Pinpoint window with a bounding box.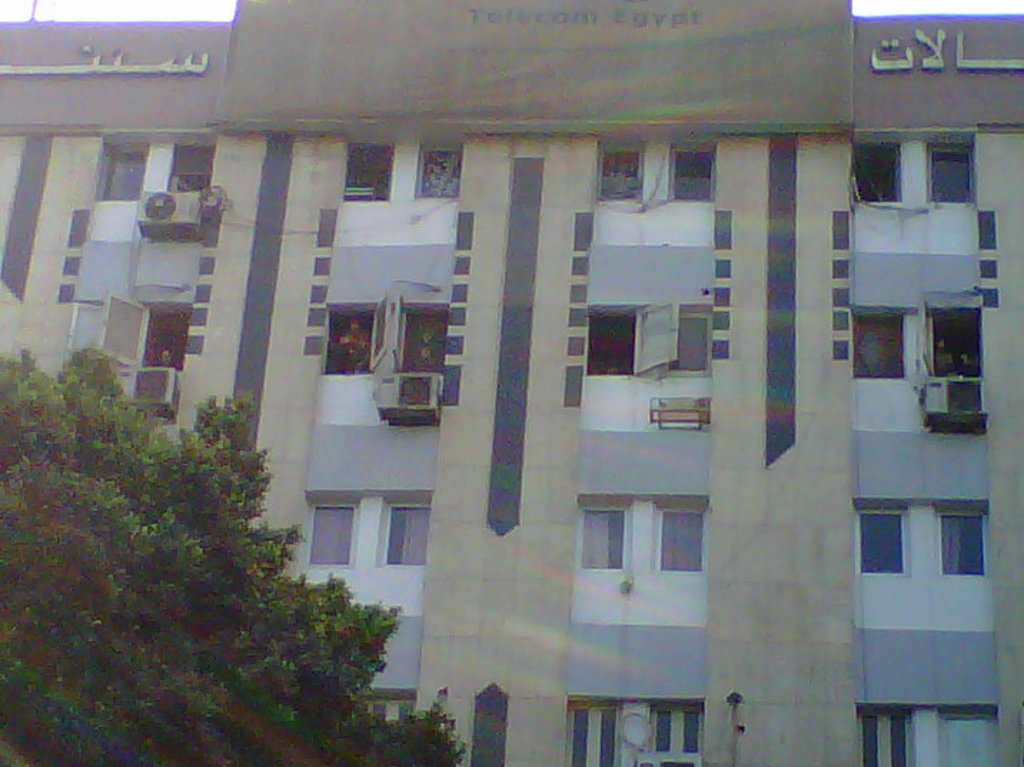
851/312/900/375.
